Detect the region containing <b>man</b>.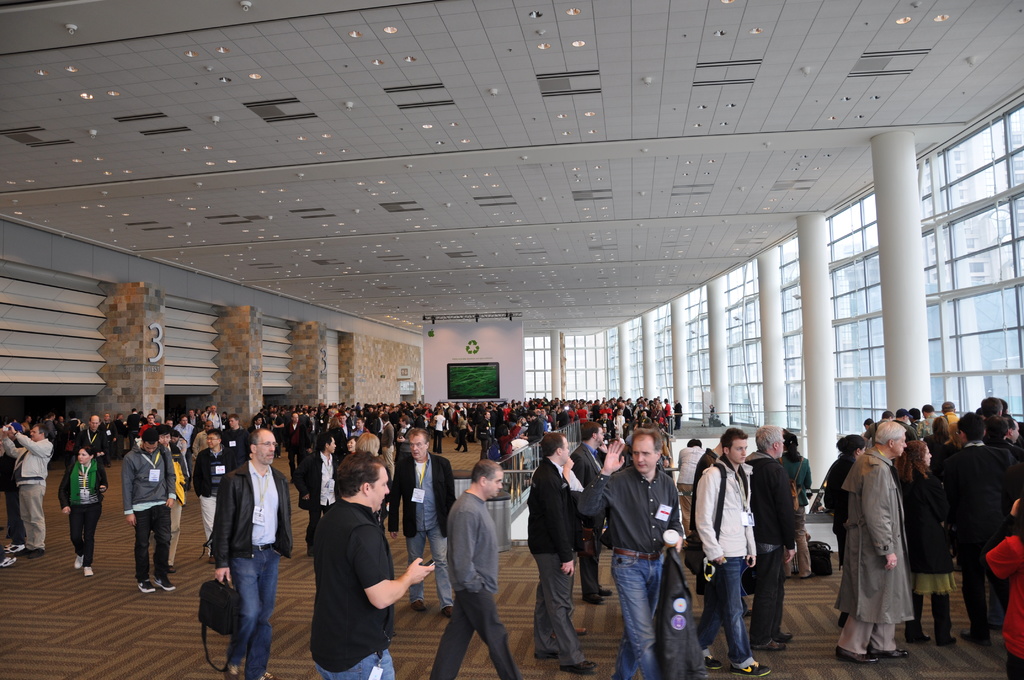
box(122, 425, 175, 598).
